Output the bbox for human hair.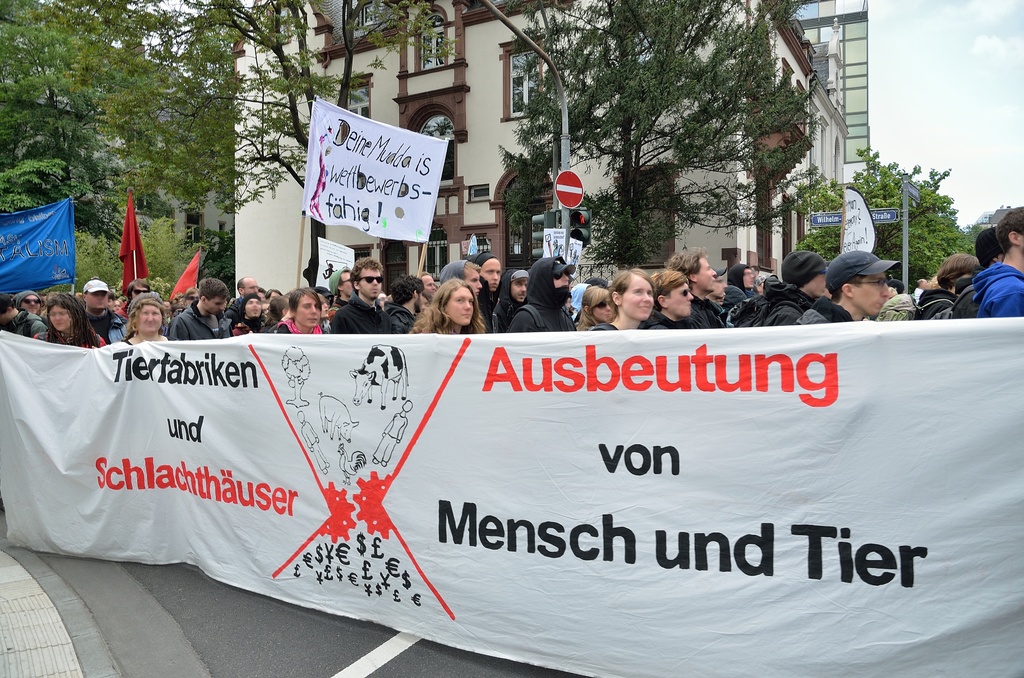
2:295:16:317.
